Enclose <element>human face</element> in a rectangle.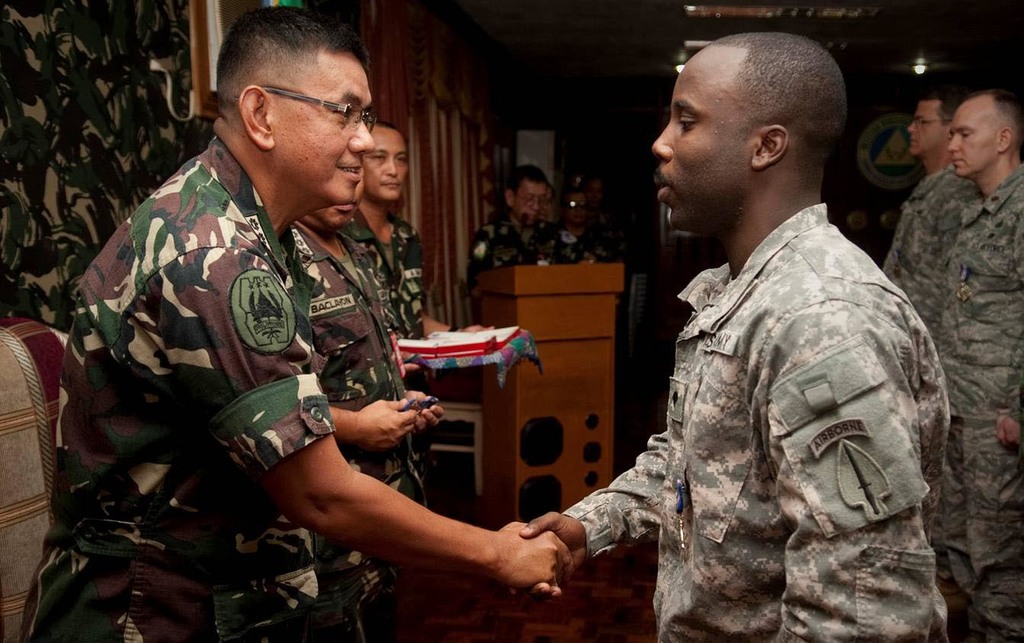
{"left": 567, "top": 195, "right": 589, "bottom": 223}.
